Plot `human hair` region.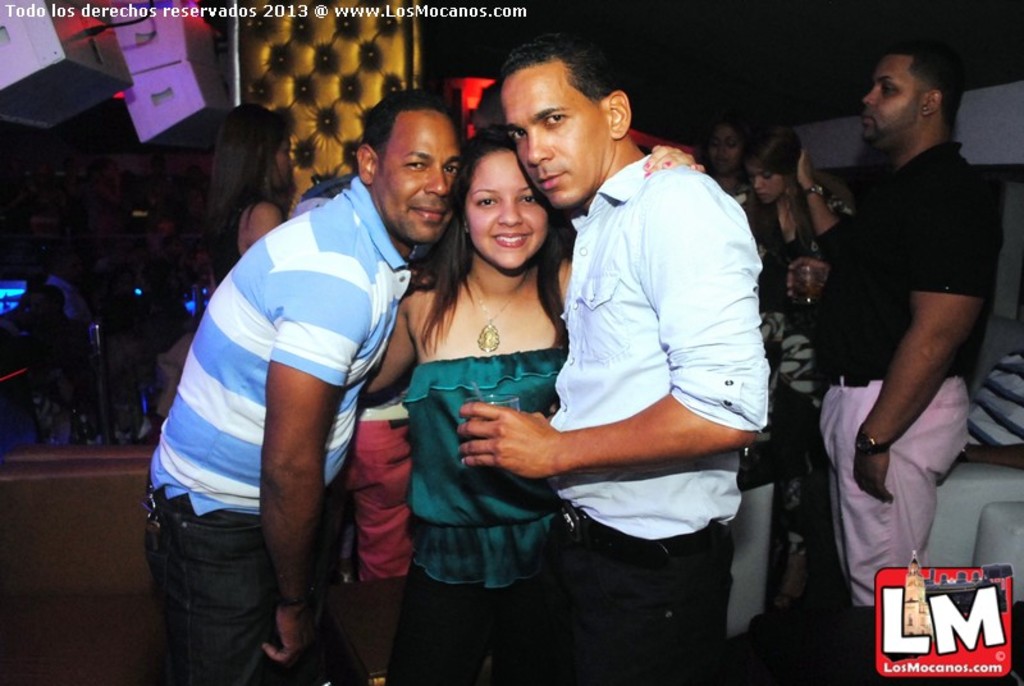
Plotted at 900, 35, 964, 122.
